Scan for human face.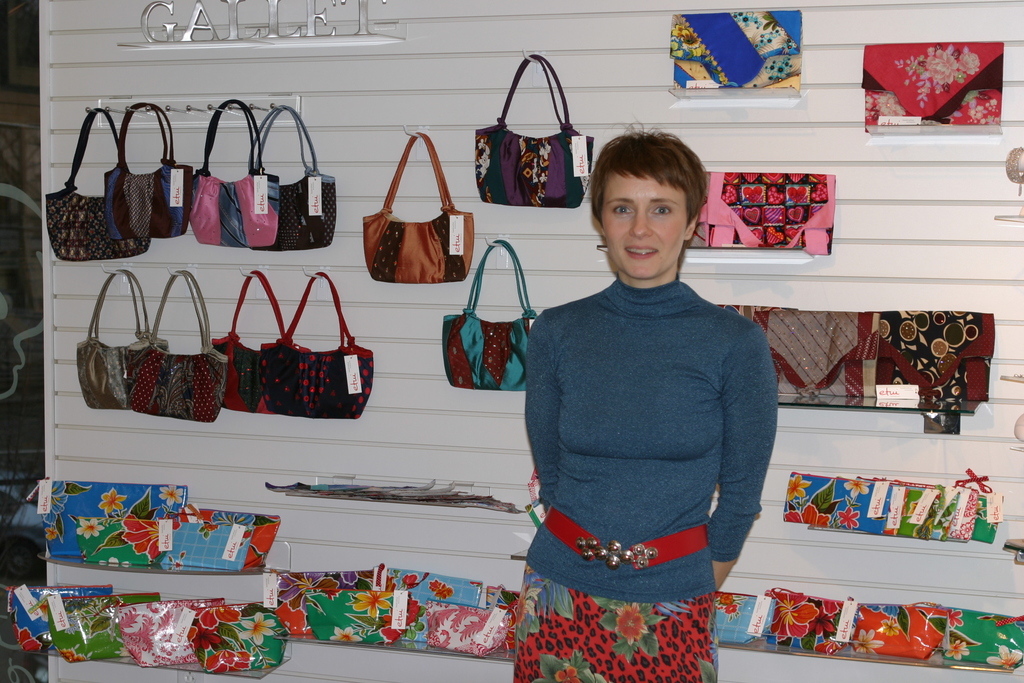
Scan result: 600:164:679:272.
